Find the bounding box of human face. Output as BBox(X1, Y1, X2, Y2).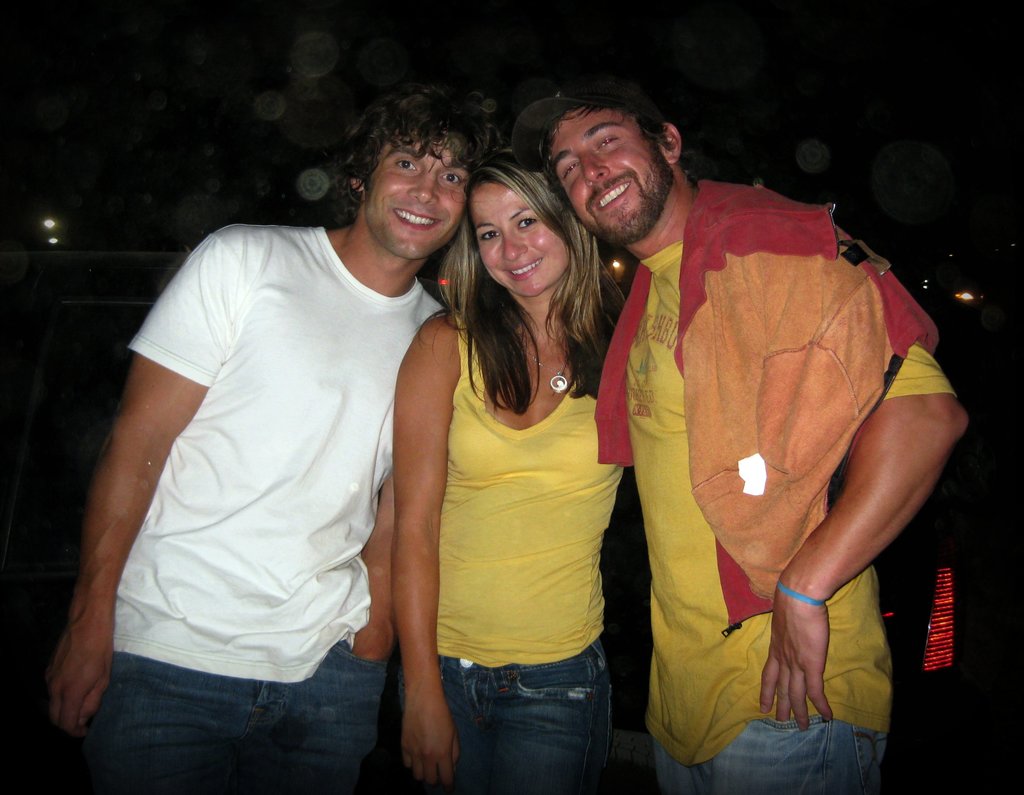
BBox(548, 102, 670, 244).
